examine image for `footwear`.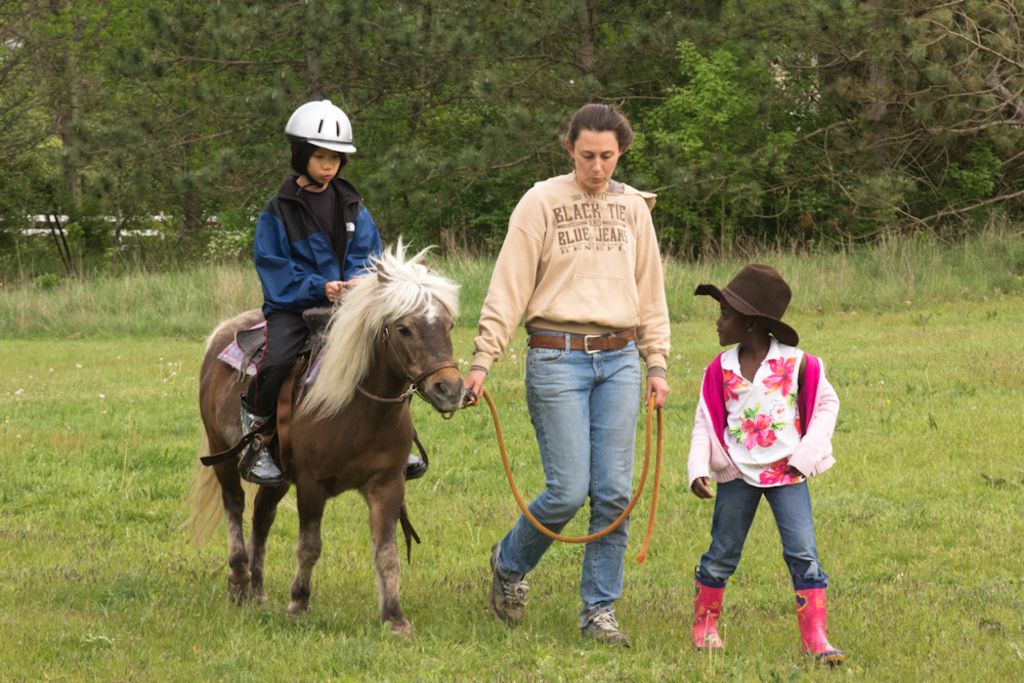
Examination result: 584:603:633:651.
